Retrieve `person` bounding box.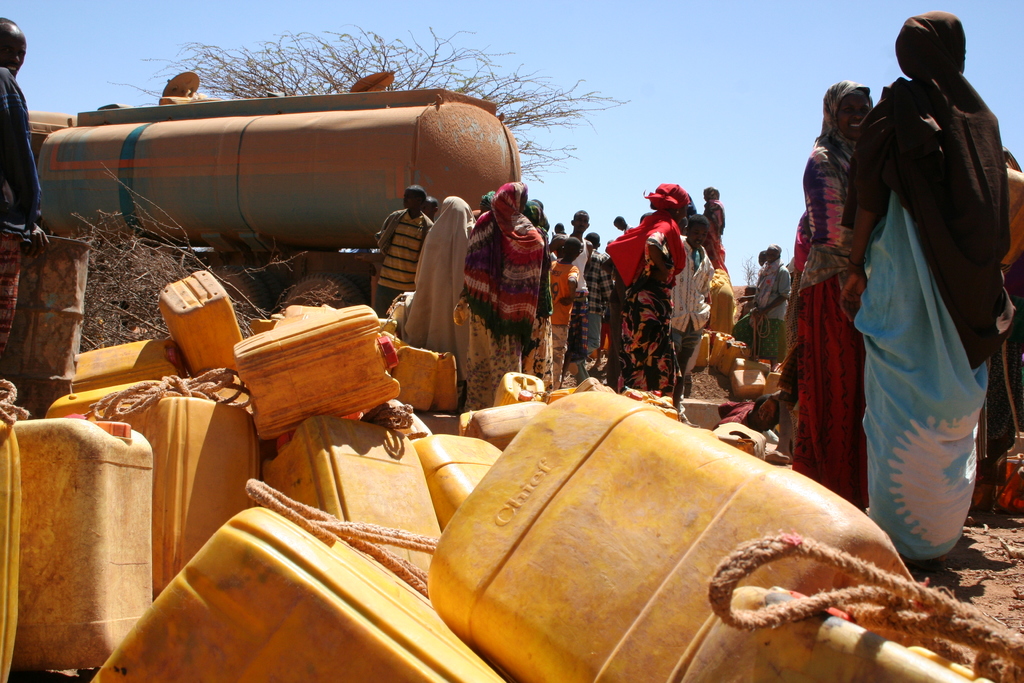
Bounding box: 774, 83, 879, 513.
